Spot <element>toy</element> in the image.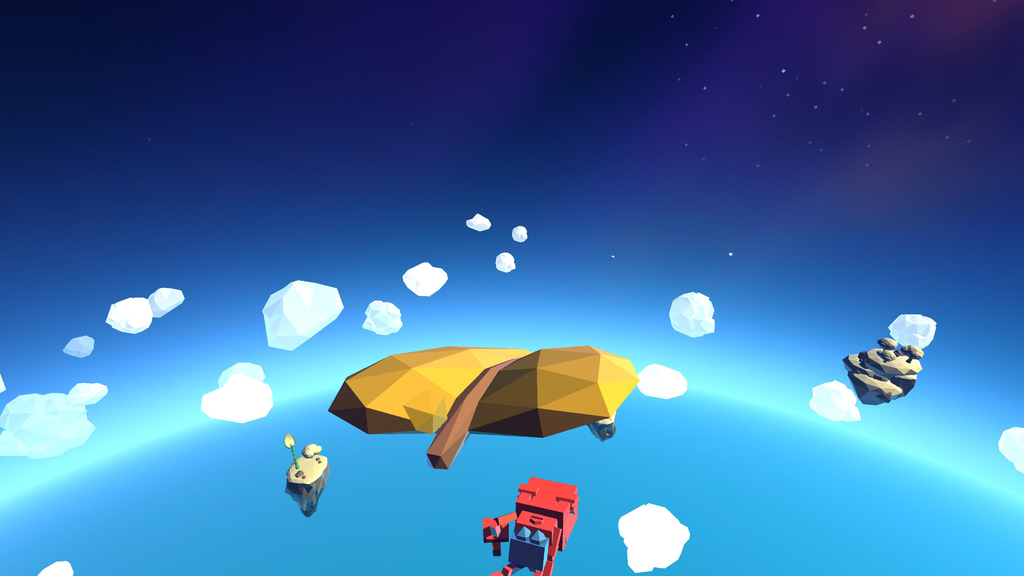
<element>toy</element> found at bbox(843, 338, 925, 412).
